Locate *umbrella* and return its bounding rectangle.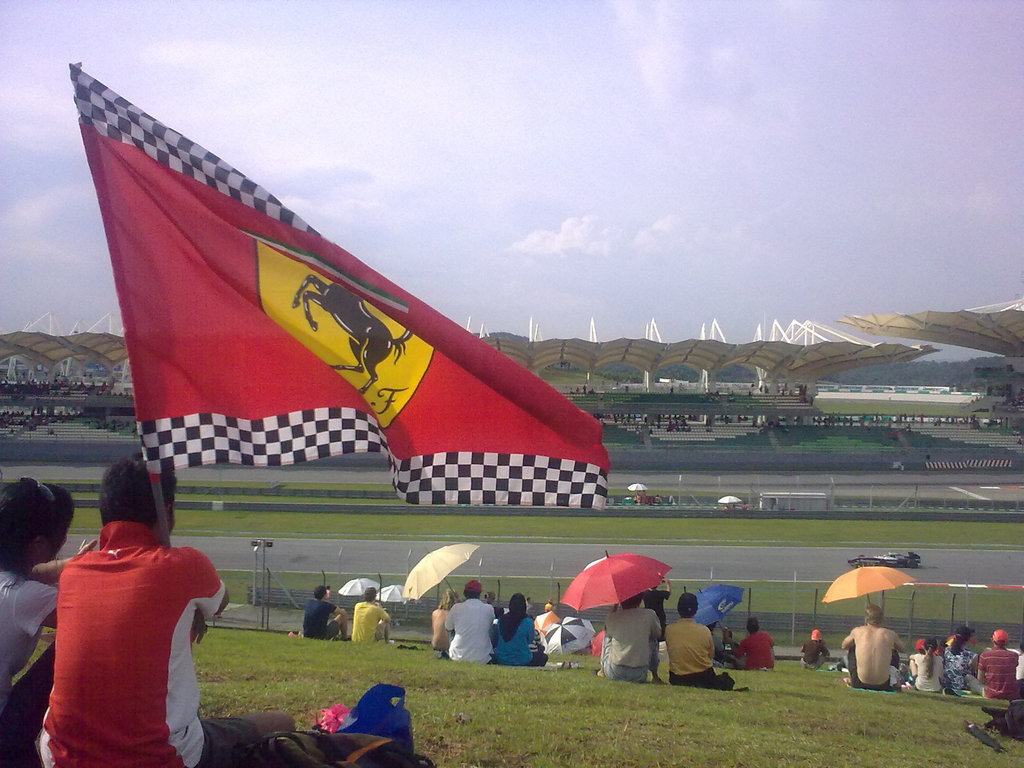
339, 580, 381, 598.
